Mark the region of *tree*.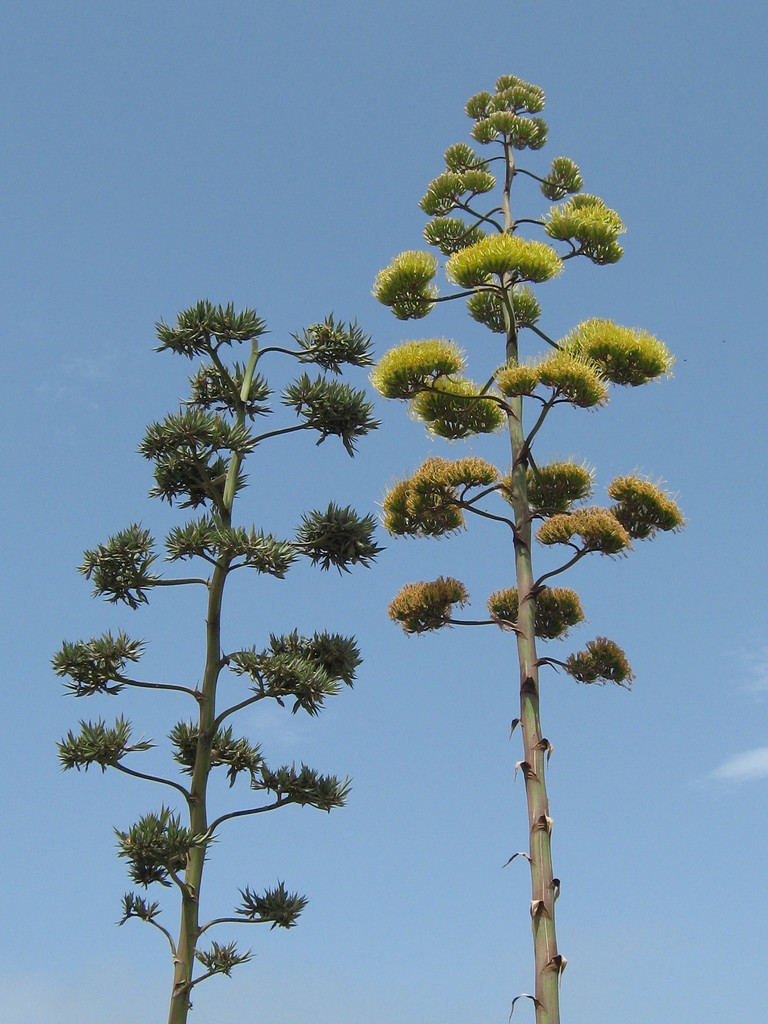
Region: (x1=54, y1=294, x2=392, y2=1023).
